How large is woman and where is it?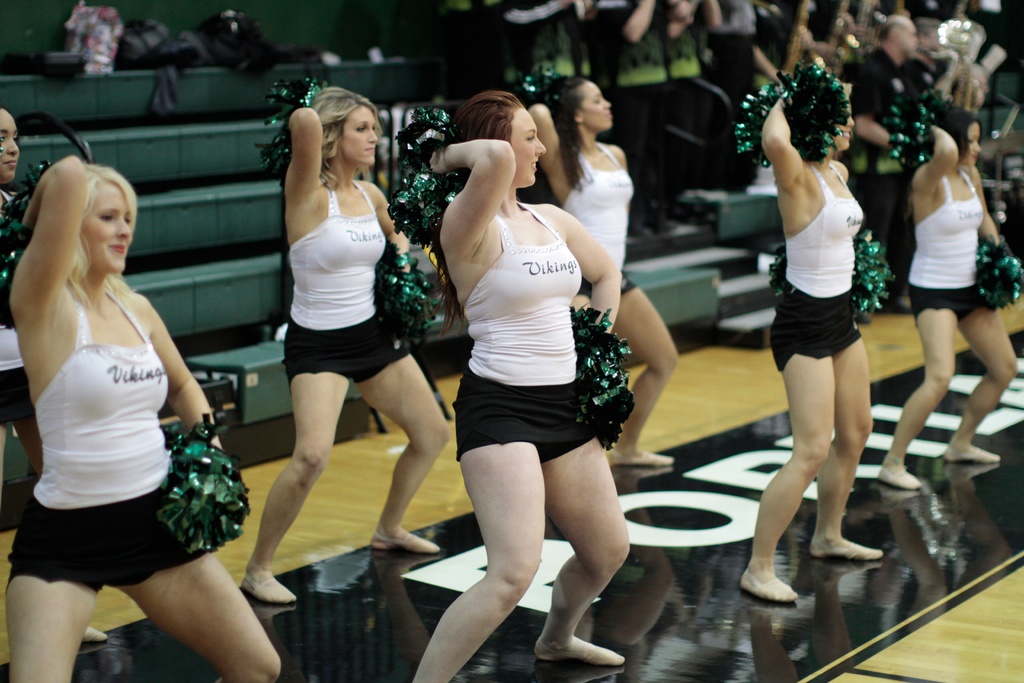
Bounding box: pyautogui.locateOnScreen(4, 151, 280, 682).
